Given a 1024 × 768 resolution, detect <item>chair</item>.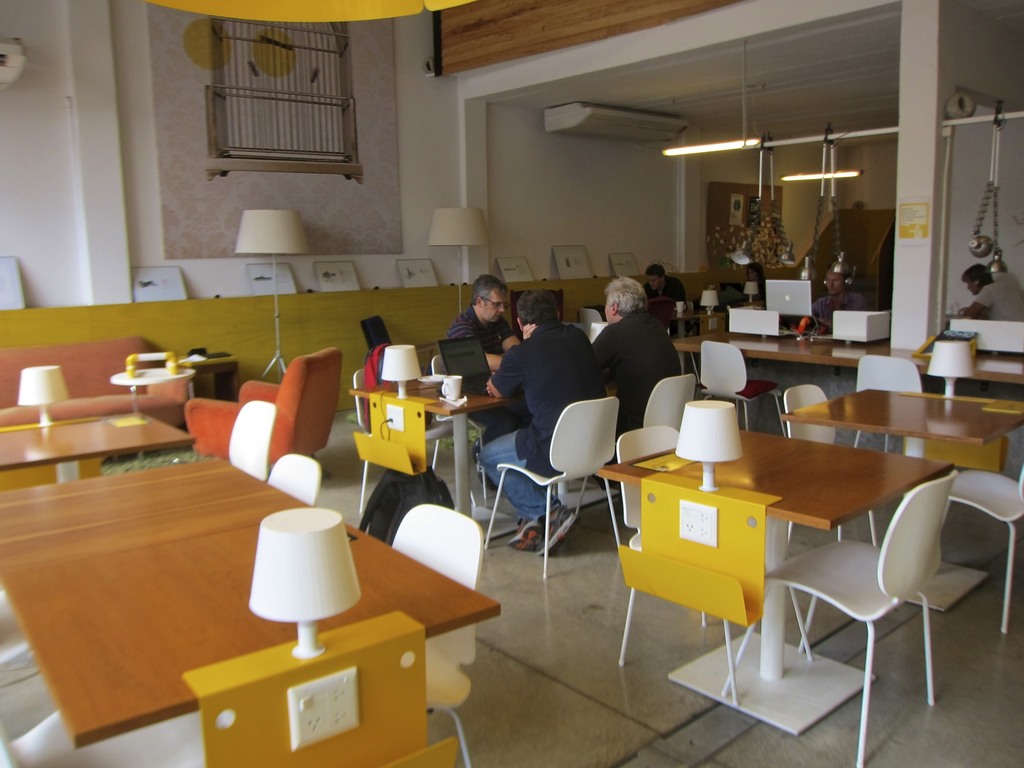
[227,401,277,481].
